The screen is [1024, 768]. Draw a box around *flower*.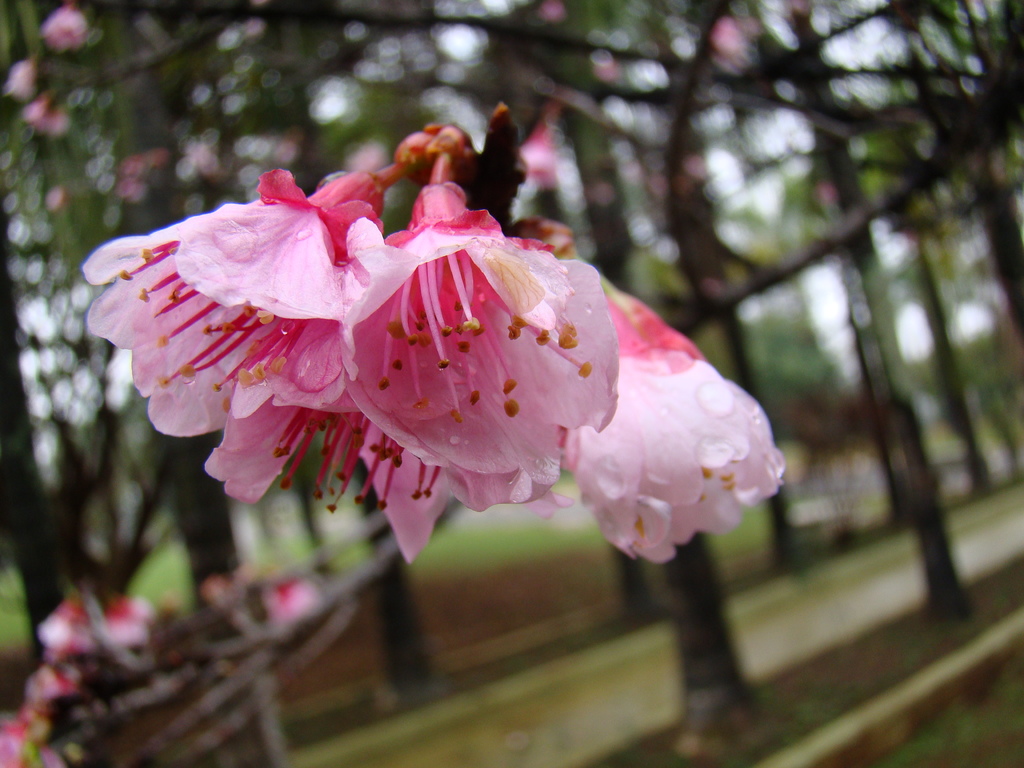
<box>559,237,780,558</box>.
